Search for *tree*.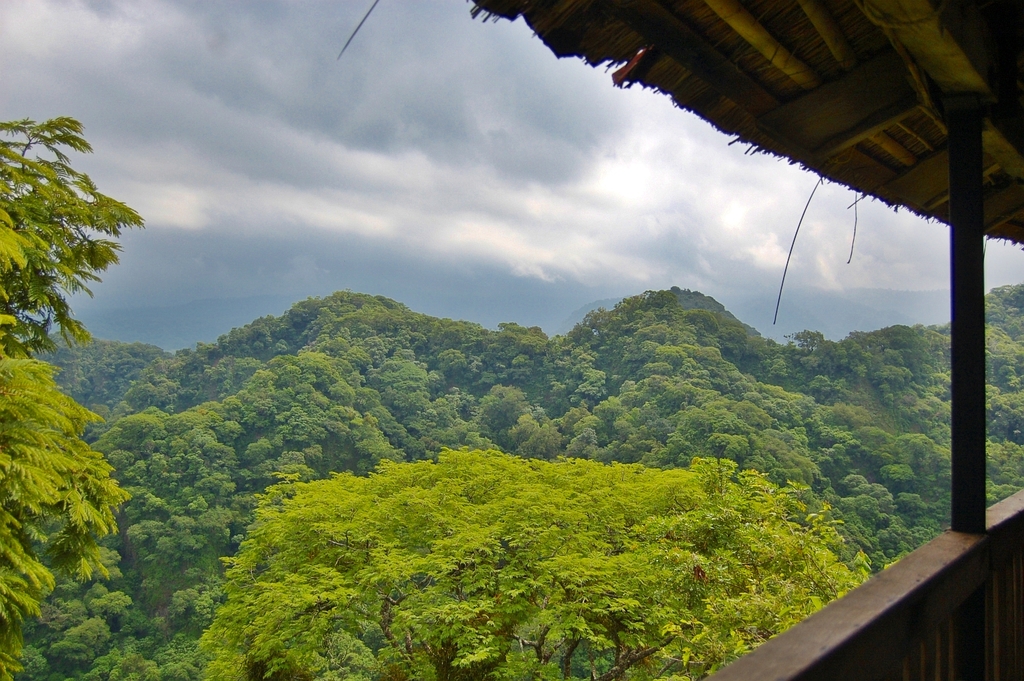
Found at [219, 445, 878, 680].
